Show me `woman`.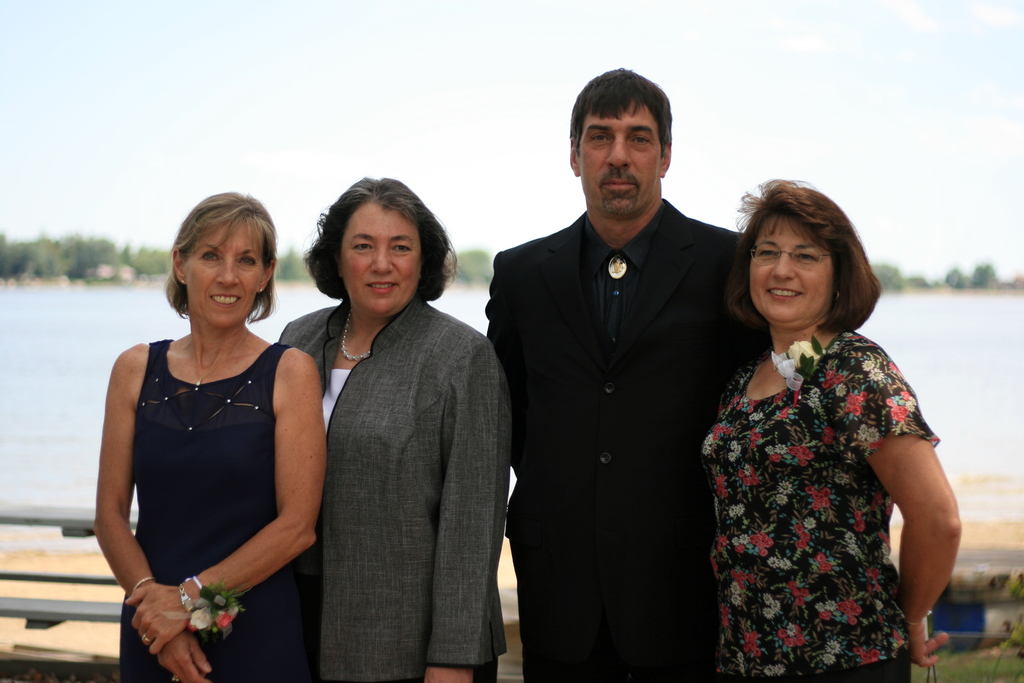
`woman` is here: bbox(276, 172, 509, 682).
